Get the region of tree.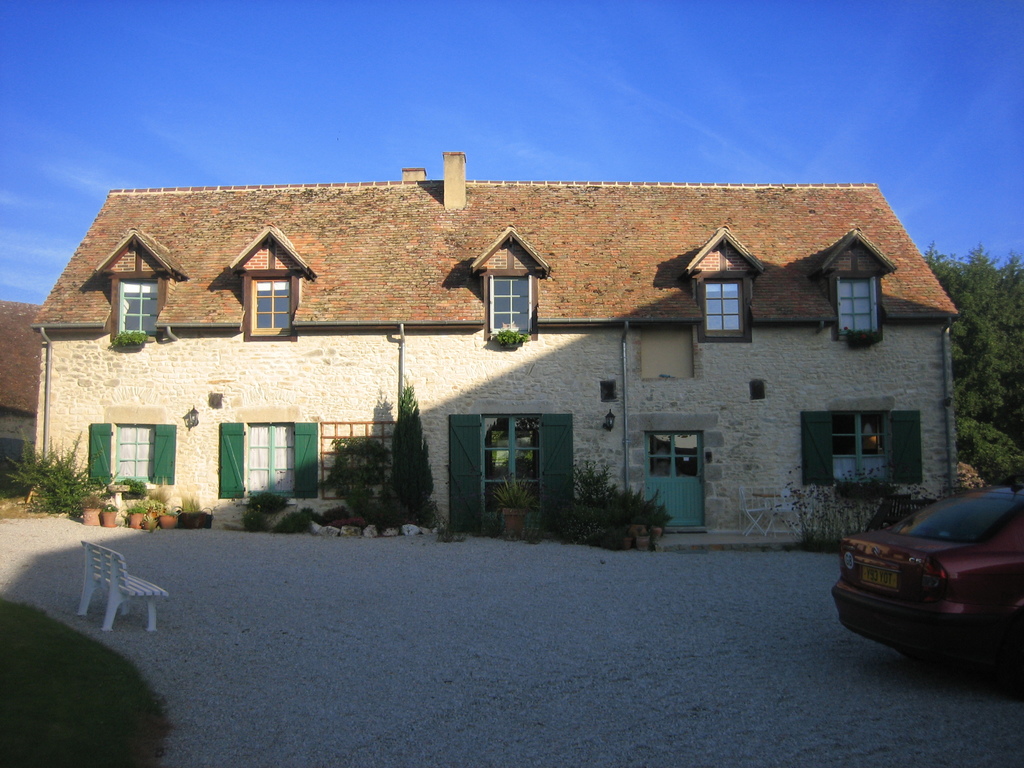
388:384:436:518.
